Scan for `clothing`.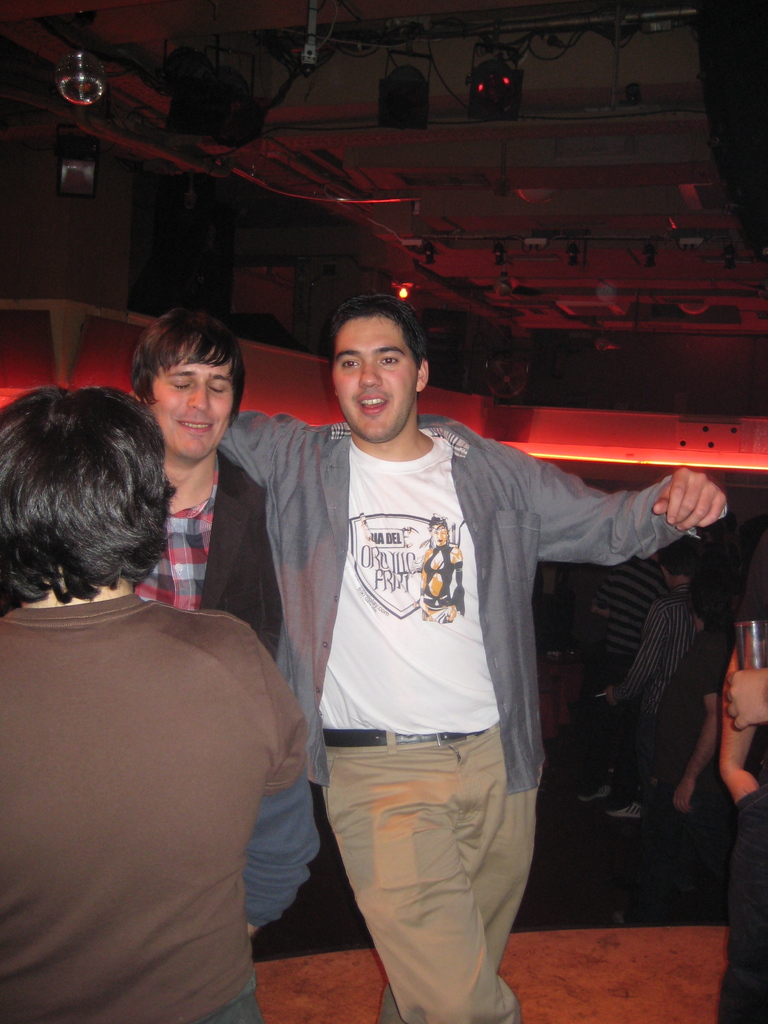
Scan result: locate(131, 438, 282, 676).
